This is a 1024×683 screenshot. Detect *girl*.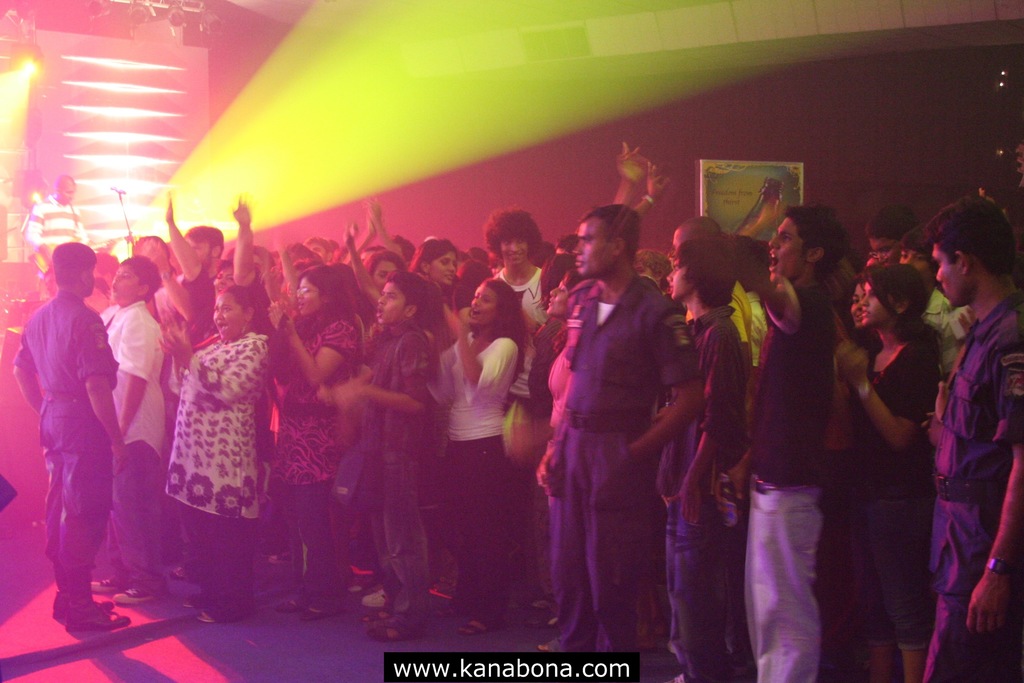
bbox=[450, 281, 529, 636].
